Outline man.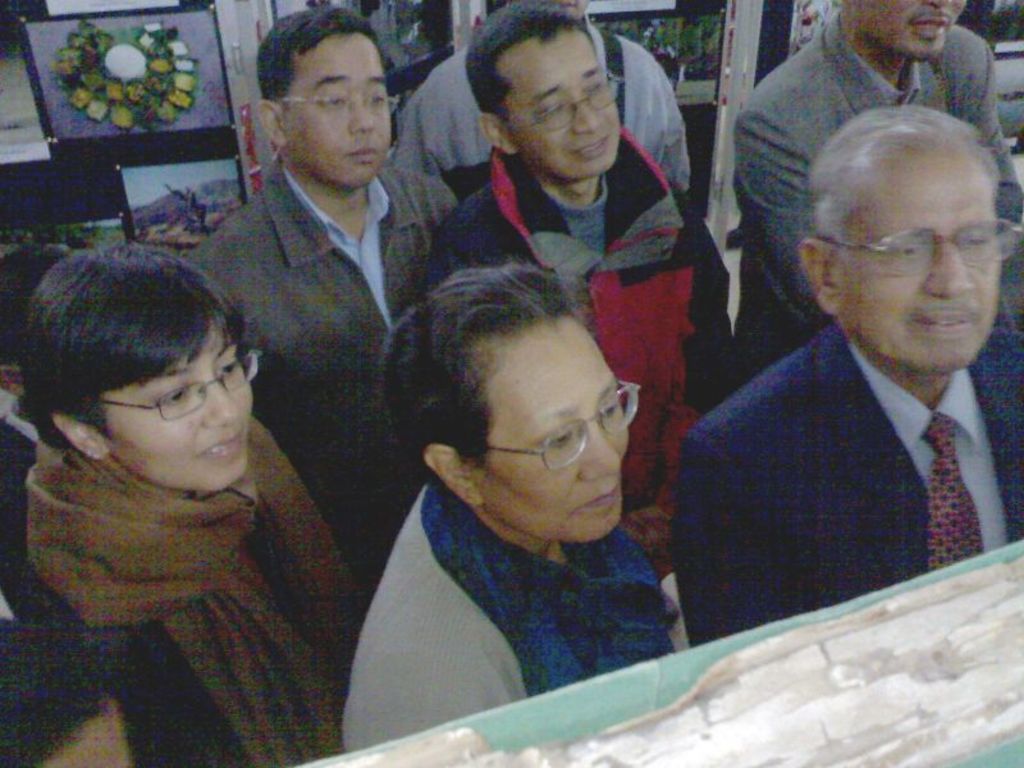
Outline: bbox=(173, 1, 467, 616).
